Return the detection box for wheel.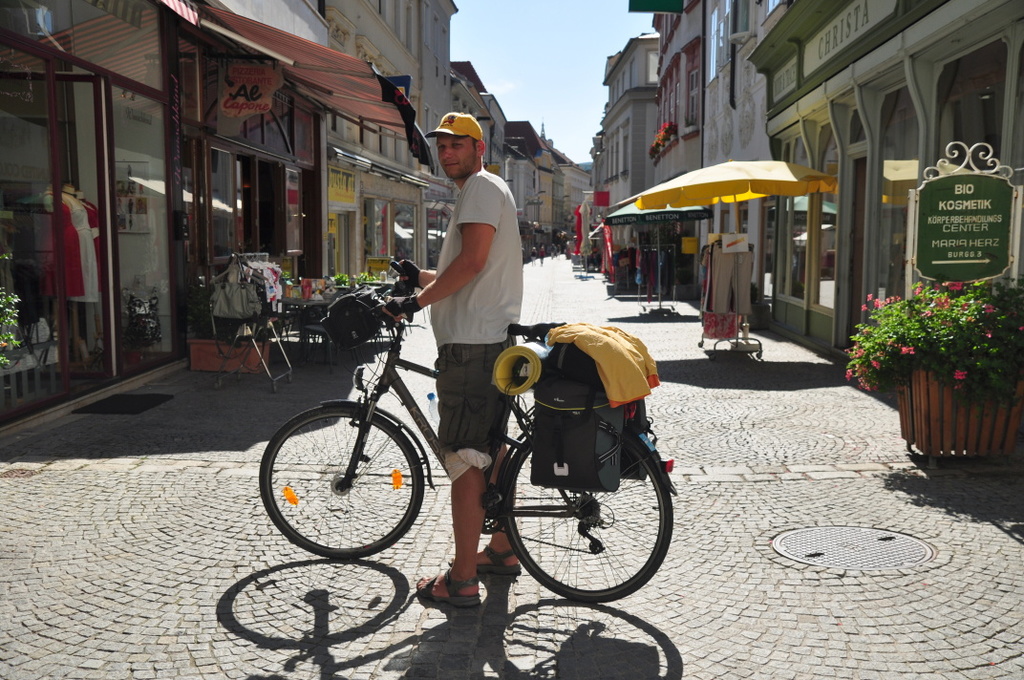
x1=496 y1=429 x2=672 y2=606.
